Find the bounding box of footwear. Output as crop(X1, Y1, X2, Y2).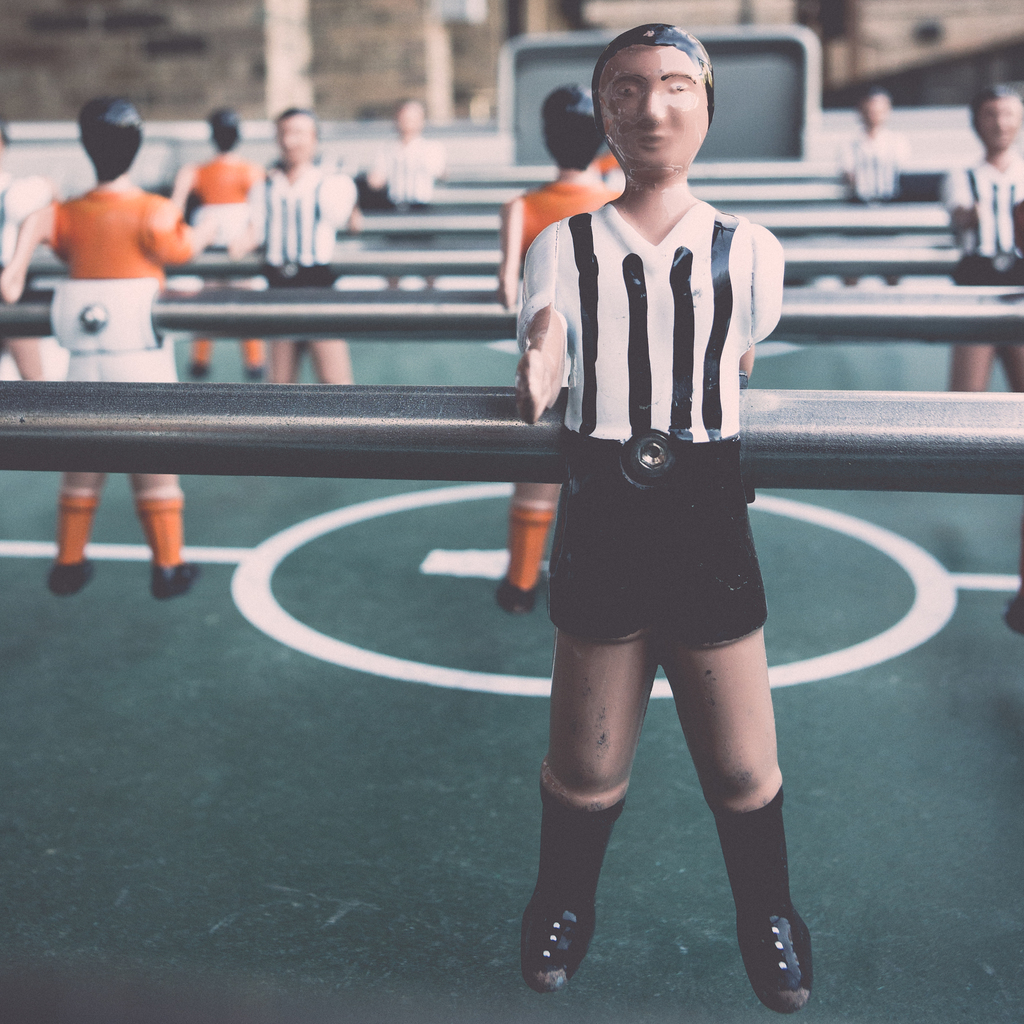
crop(521, 778, 626, 989).
